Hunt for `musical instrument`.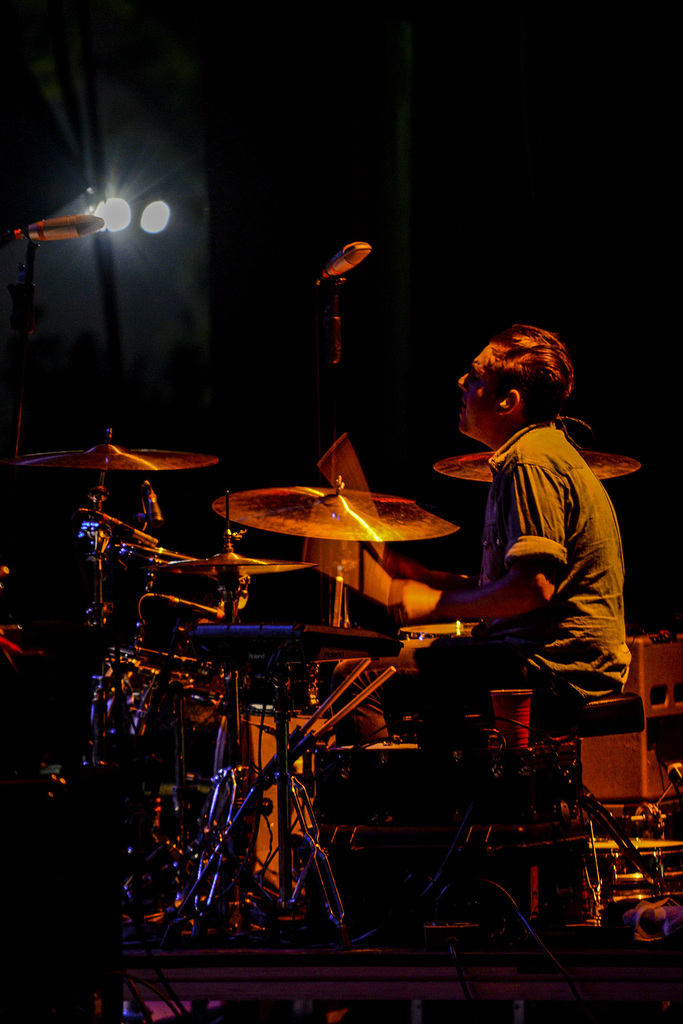
Hunted down at {"x1": 215, "y1": 483, "x2": 461, "y2": 552}.
